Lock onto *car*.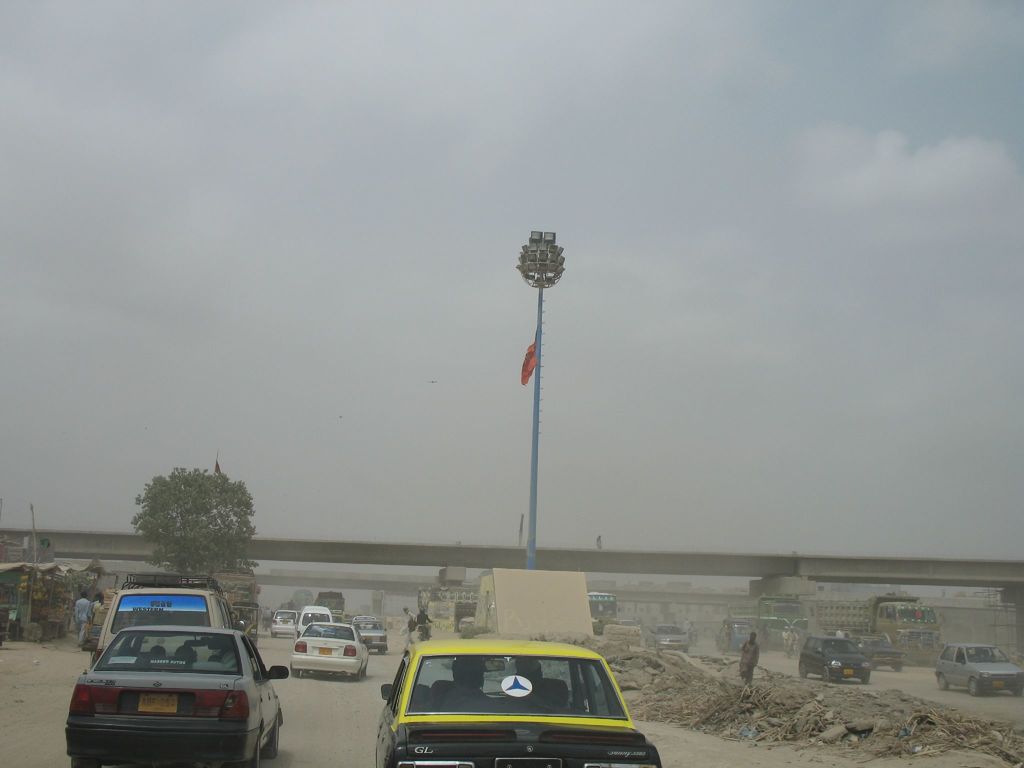
Locked: pyautogui.locateOnScreen(92, 580, 243, 648).
